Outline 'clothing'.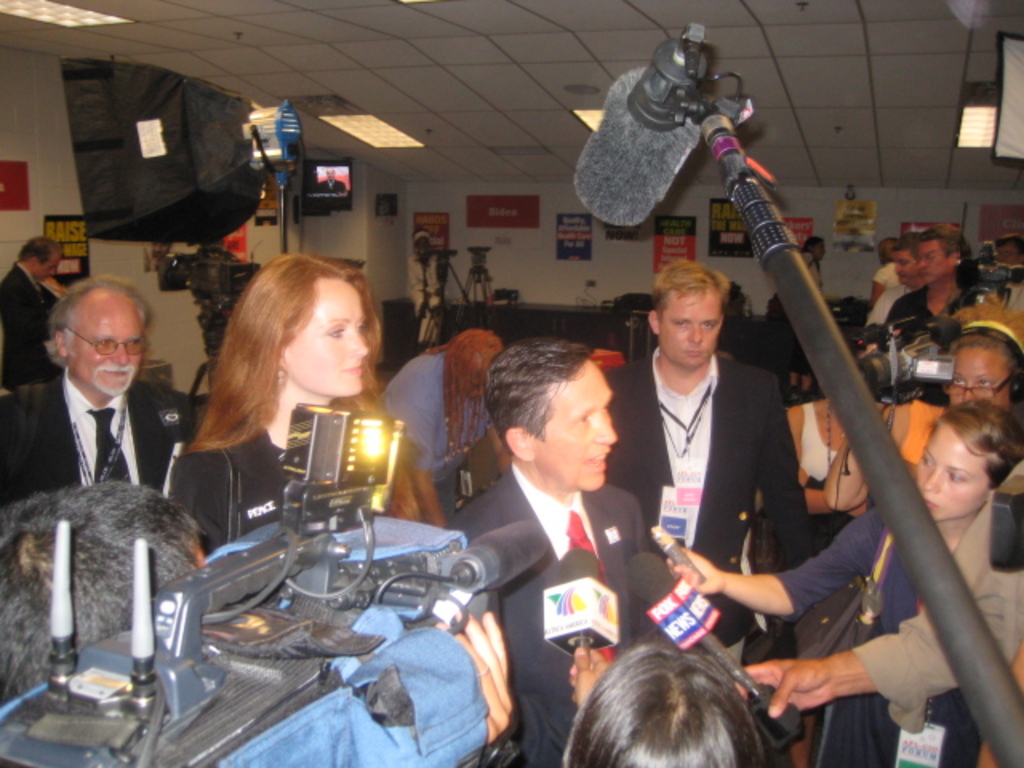
Outline: [862,278,901,322].
